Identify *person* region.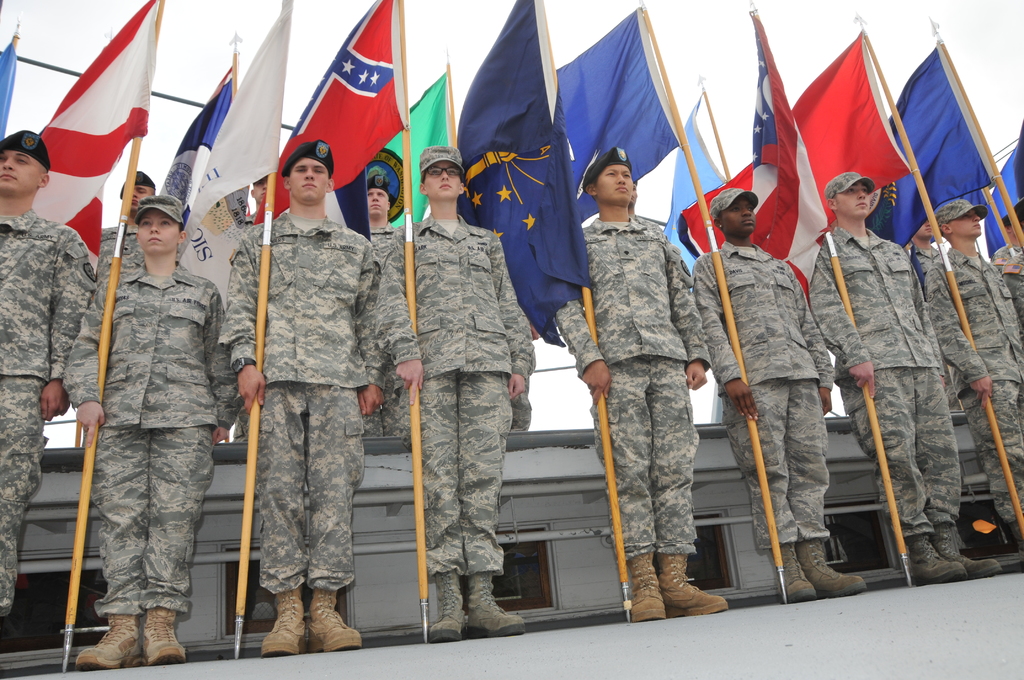
Region: x1=691 y1=179 x2=875 y2=605.
